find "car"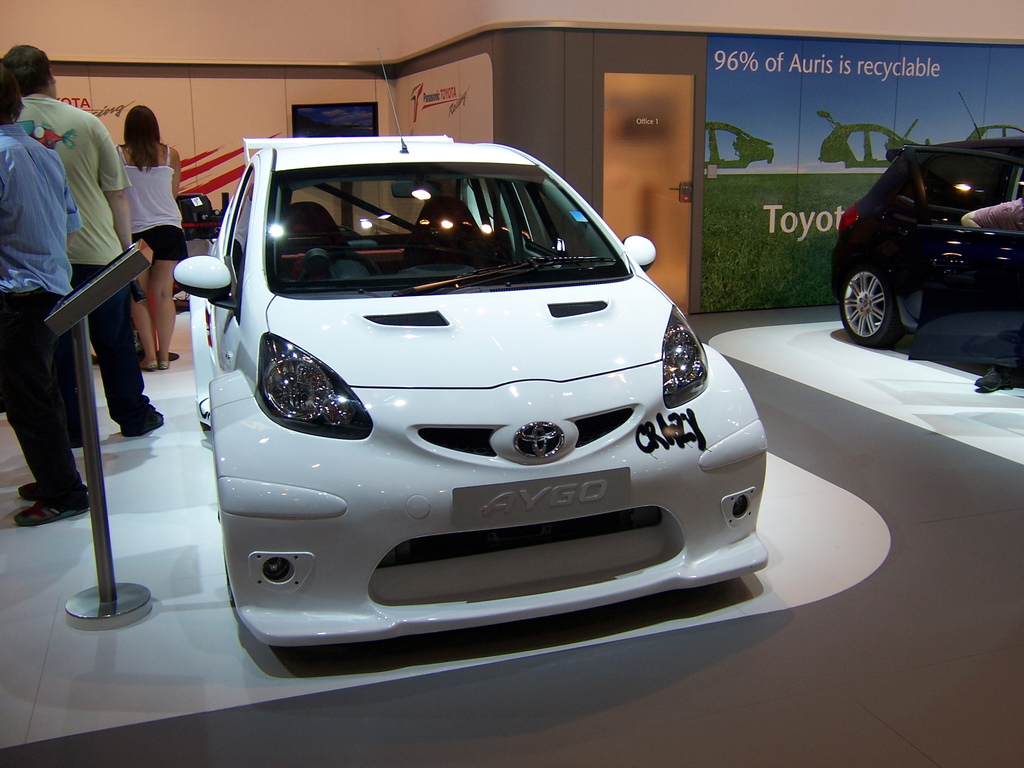
[830,92,1023,369]
